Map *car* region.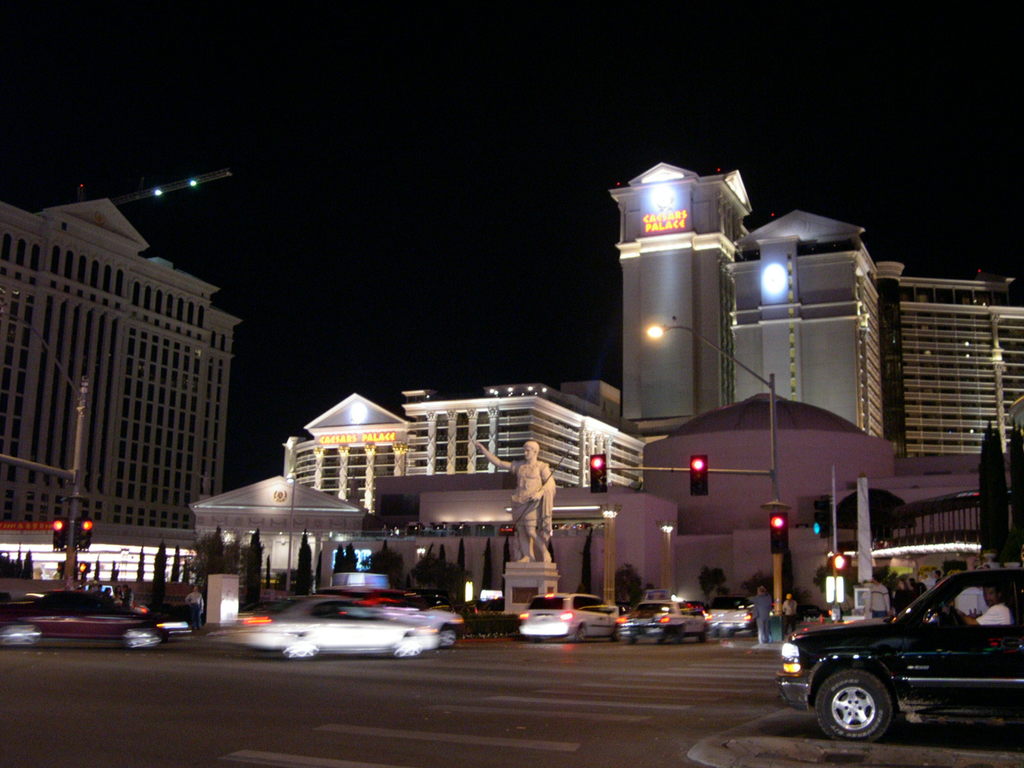
Mapped to BBox(771, 547, 1020, 755).
